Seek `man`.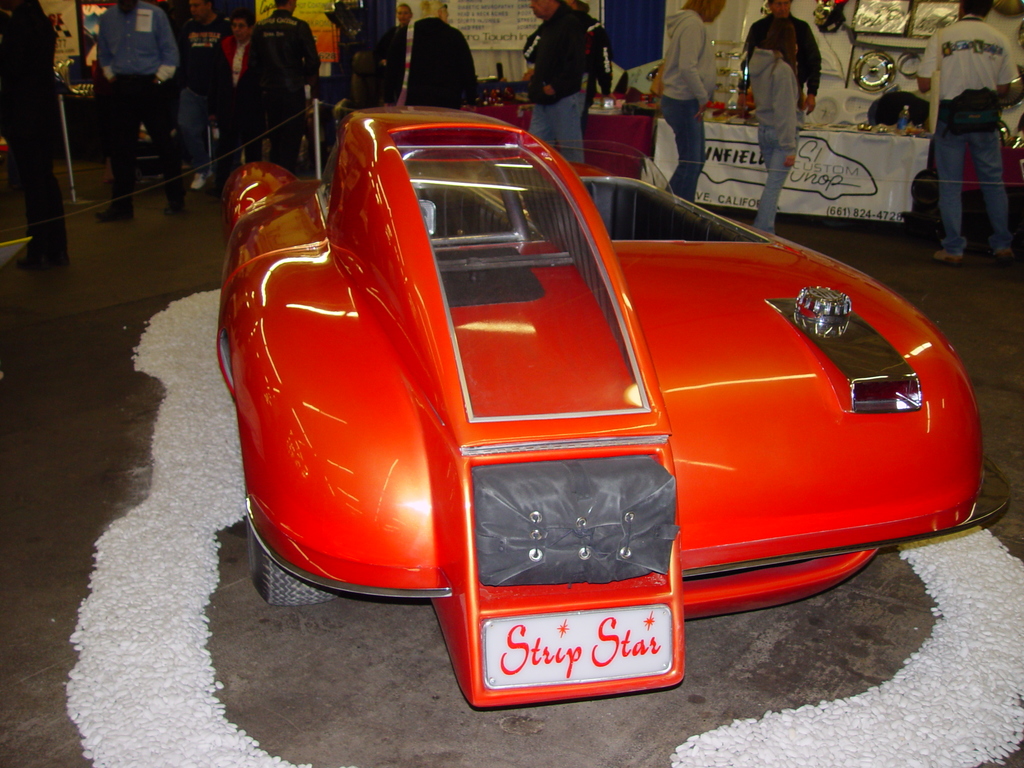
box(525, 2, 589, 167).
